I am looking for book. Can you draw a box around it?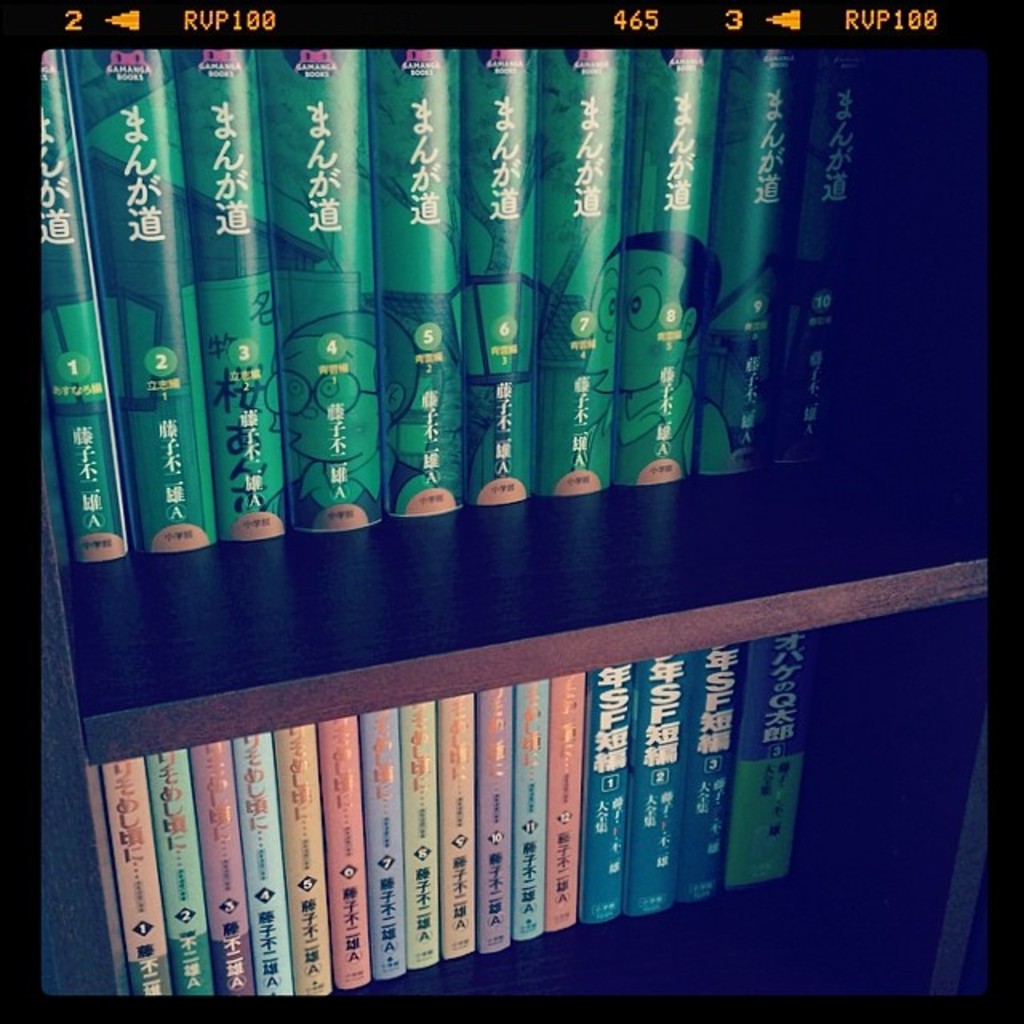
Sure, the bounding box is left=435, top=691, right=482, bottom=965.
